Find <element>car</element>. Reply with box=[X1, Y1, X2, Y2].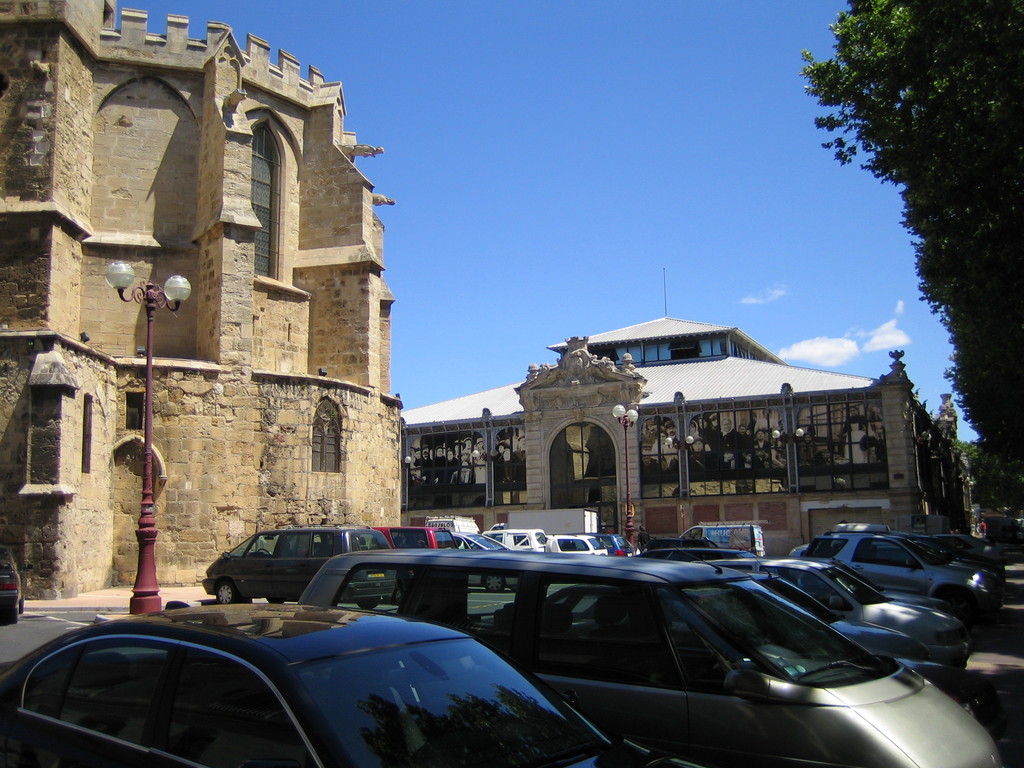
box=[691, 556, 976, 680].
